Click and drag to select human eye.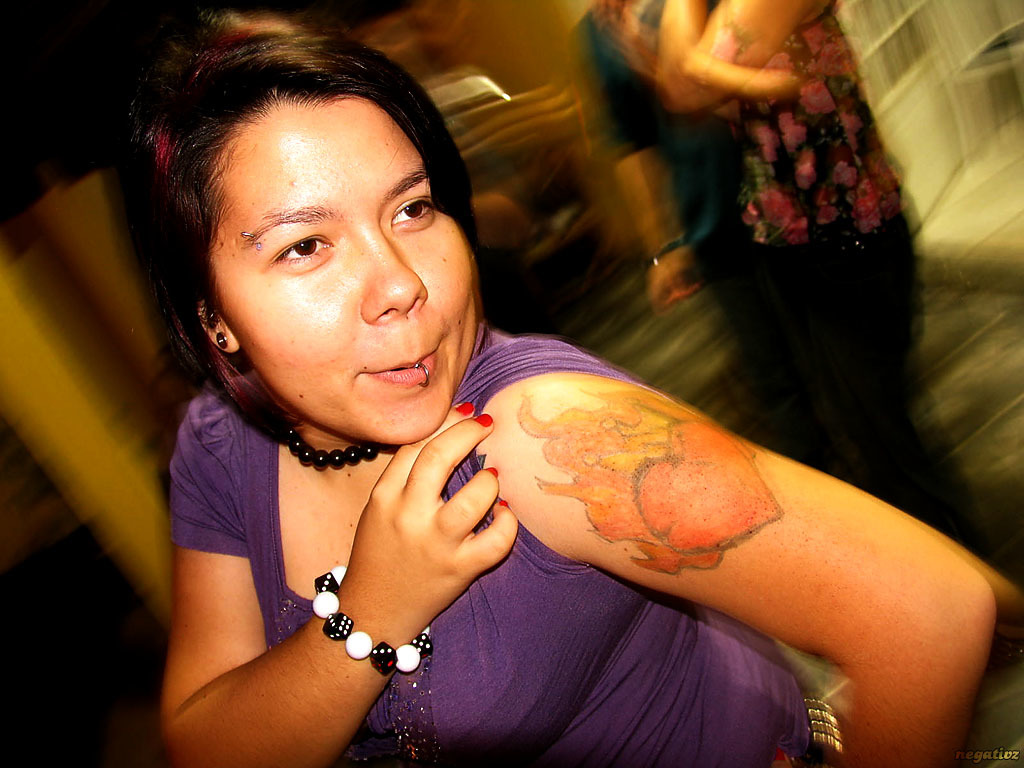
Selection: (385,195,439,237).
